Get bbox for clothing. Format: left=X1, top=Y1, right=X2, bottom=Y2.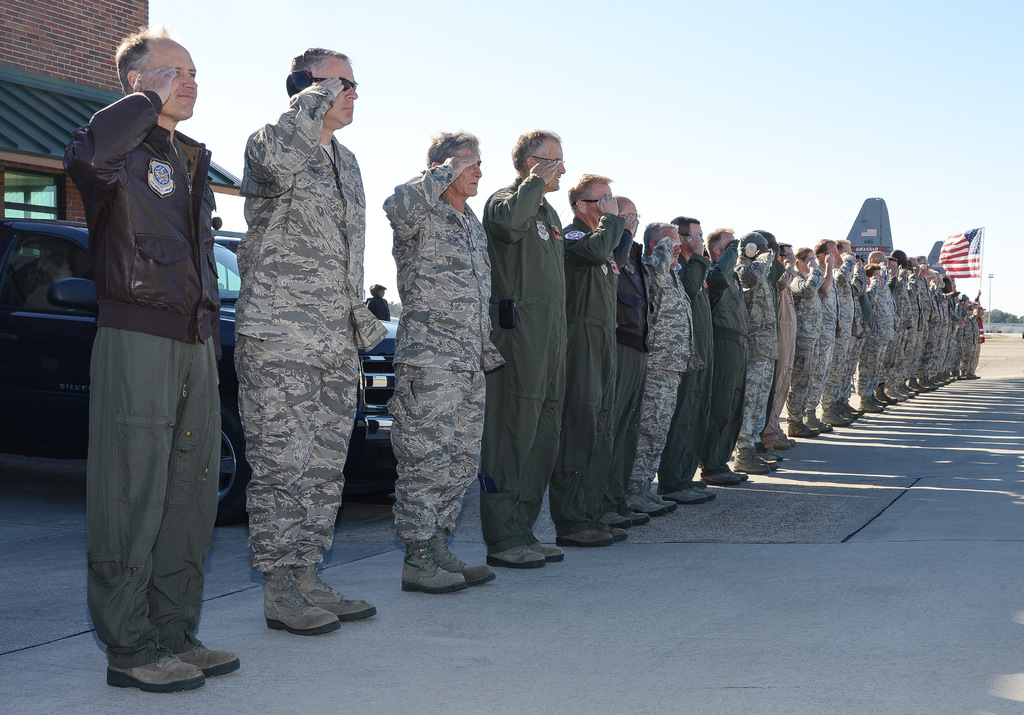
left=824, top=259, right=840, bottom=409.
